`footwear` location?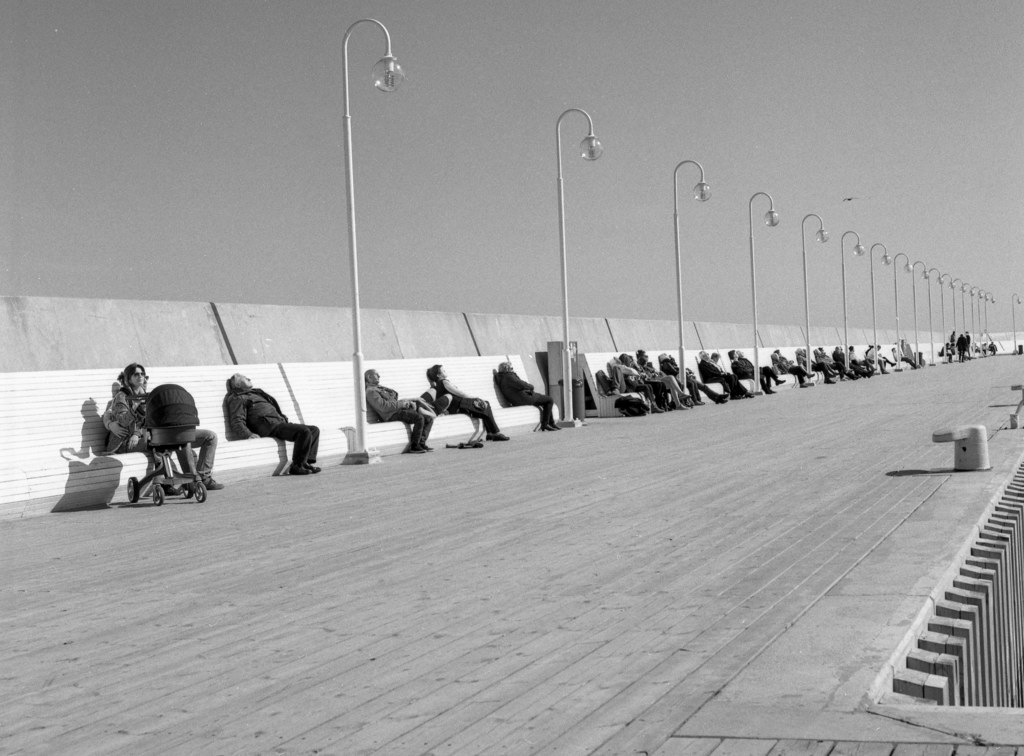
715/394/730/403
